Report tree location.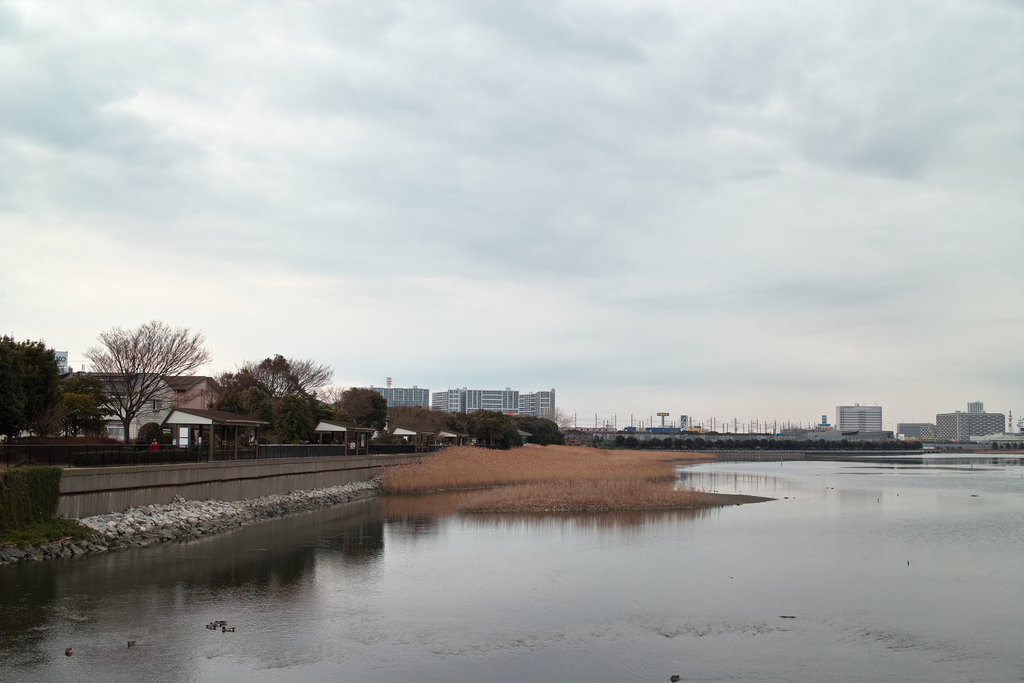
Report: {"left": 451, "top": 409, "right": 502, "bottom": 433}.
